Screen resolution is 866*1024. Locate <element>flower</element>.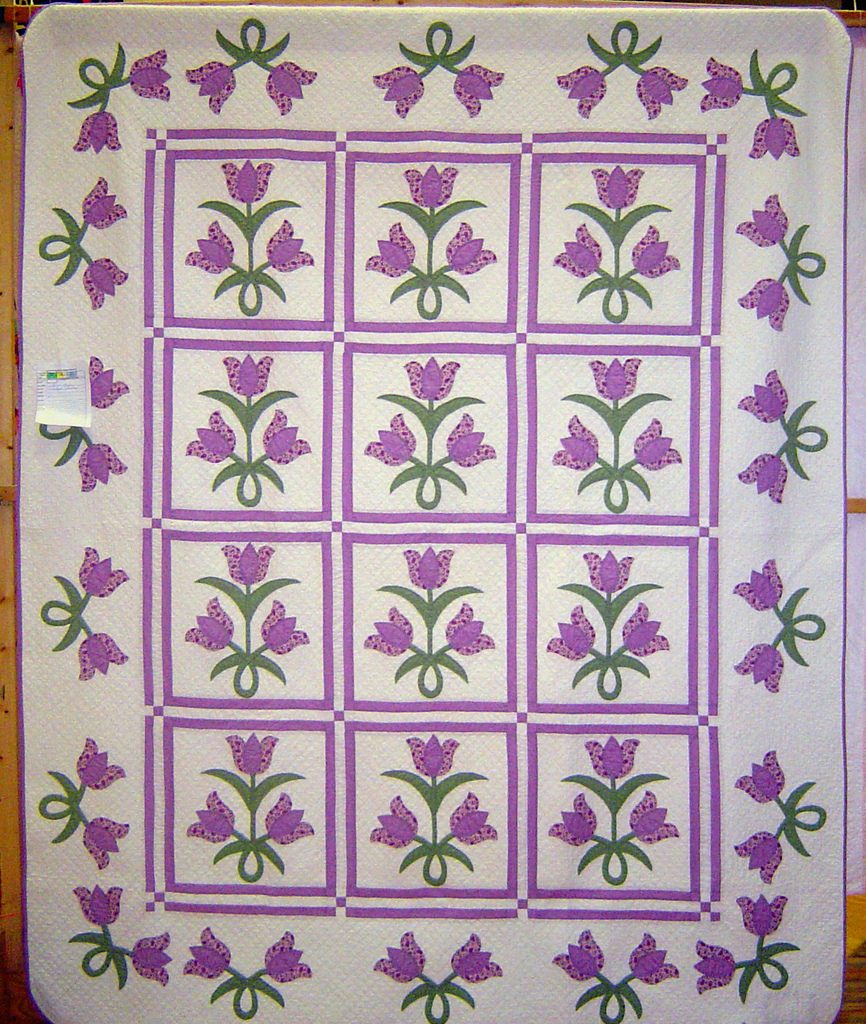
(x1=692, y1=938, x2=738, y2=992).
